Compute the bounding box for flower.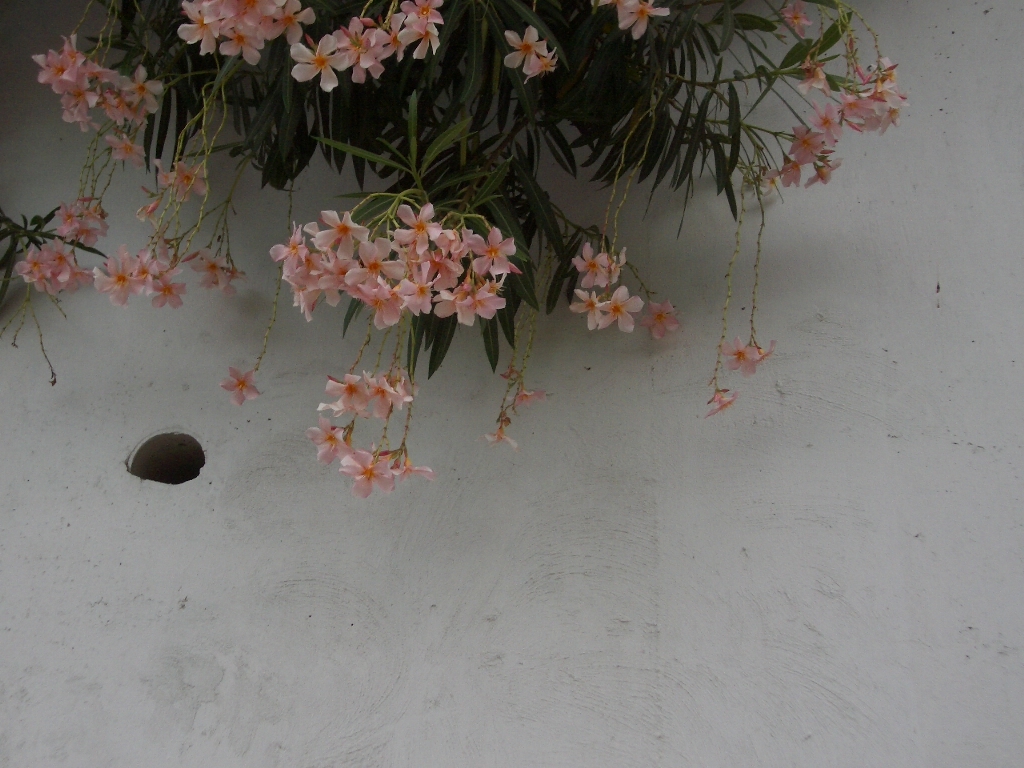
bbox=(589, 0, 667, 37).
